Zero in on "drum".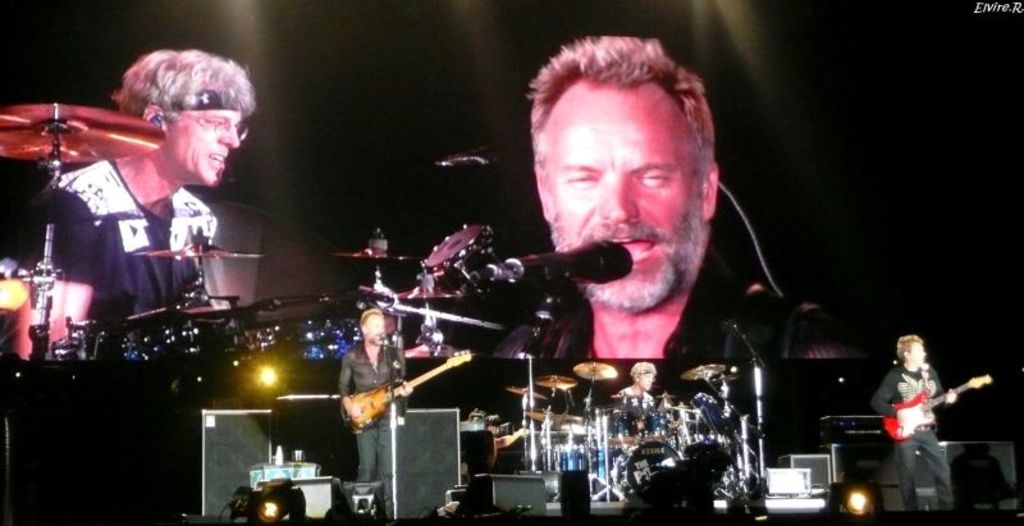
Zeroed in: [280,321,361,358].
